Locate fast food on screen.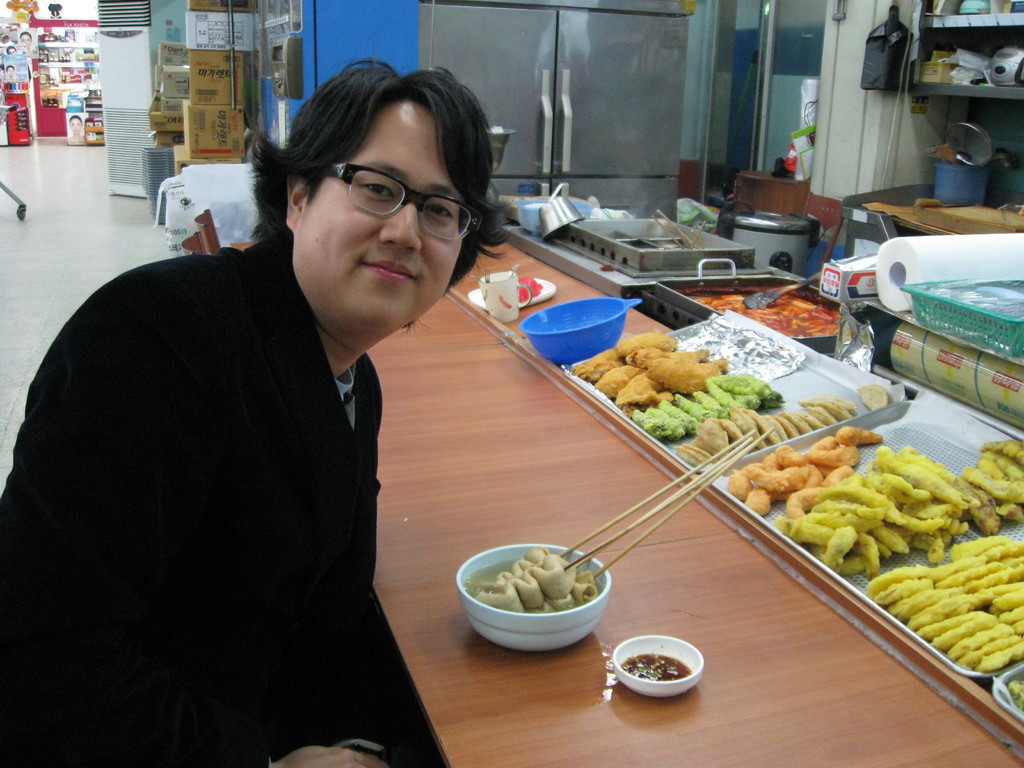
On screen at detection(594, 319, 753, 438).
